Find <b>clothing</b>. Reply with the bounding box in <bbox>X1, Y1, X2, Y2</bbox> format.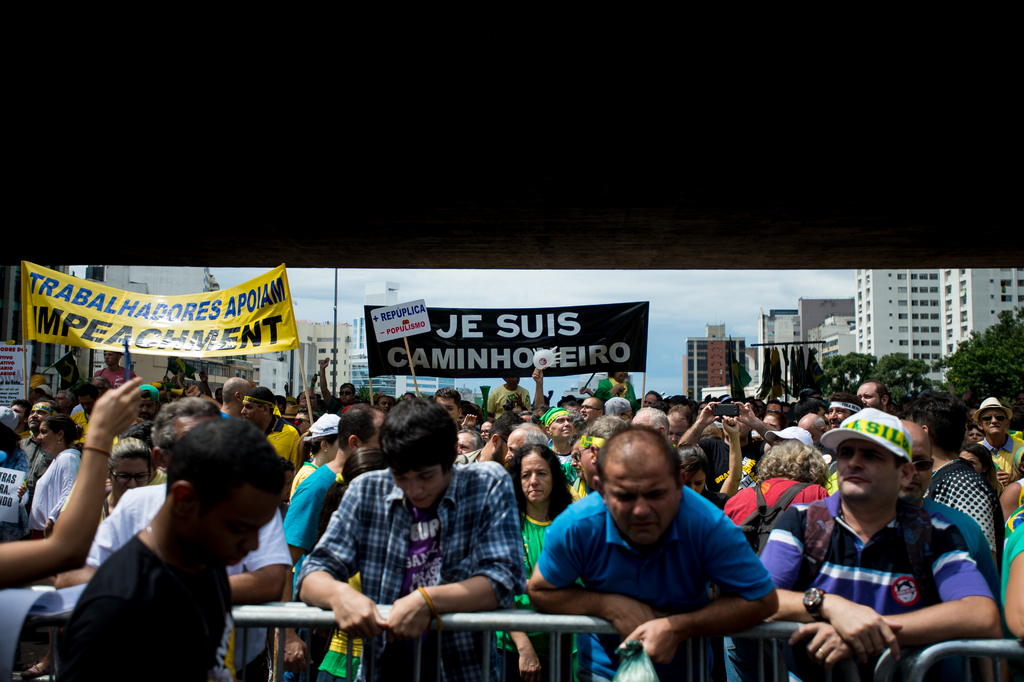
<bbox>800, 480, 993, 681</bbox>.
